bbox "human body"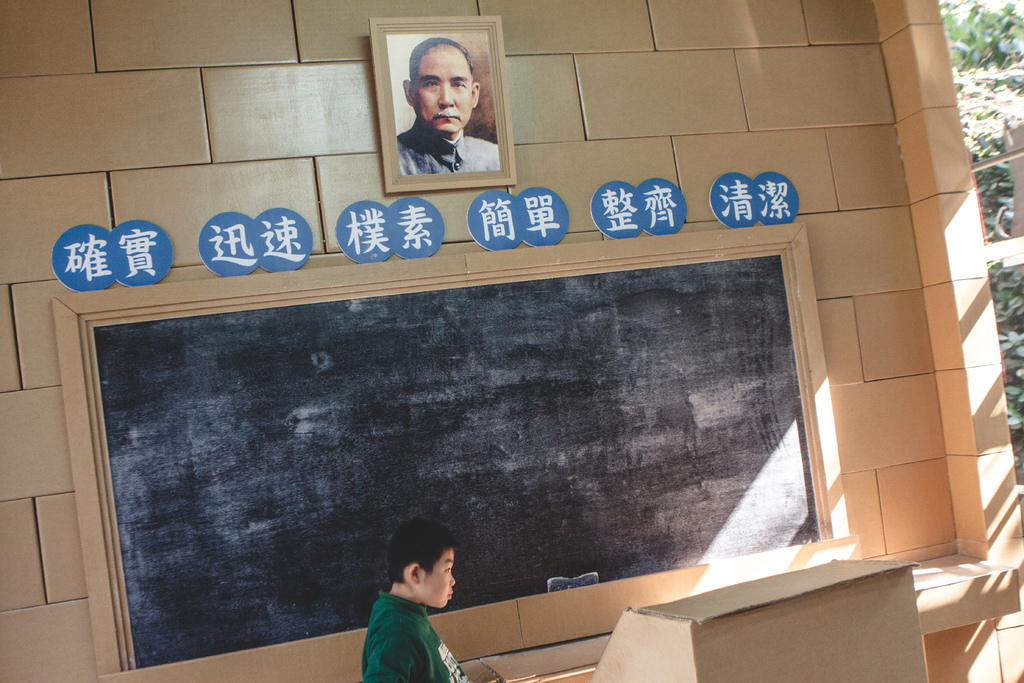
box(399, 138, 528, 181)
